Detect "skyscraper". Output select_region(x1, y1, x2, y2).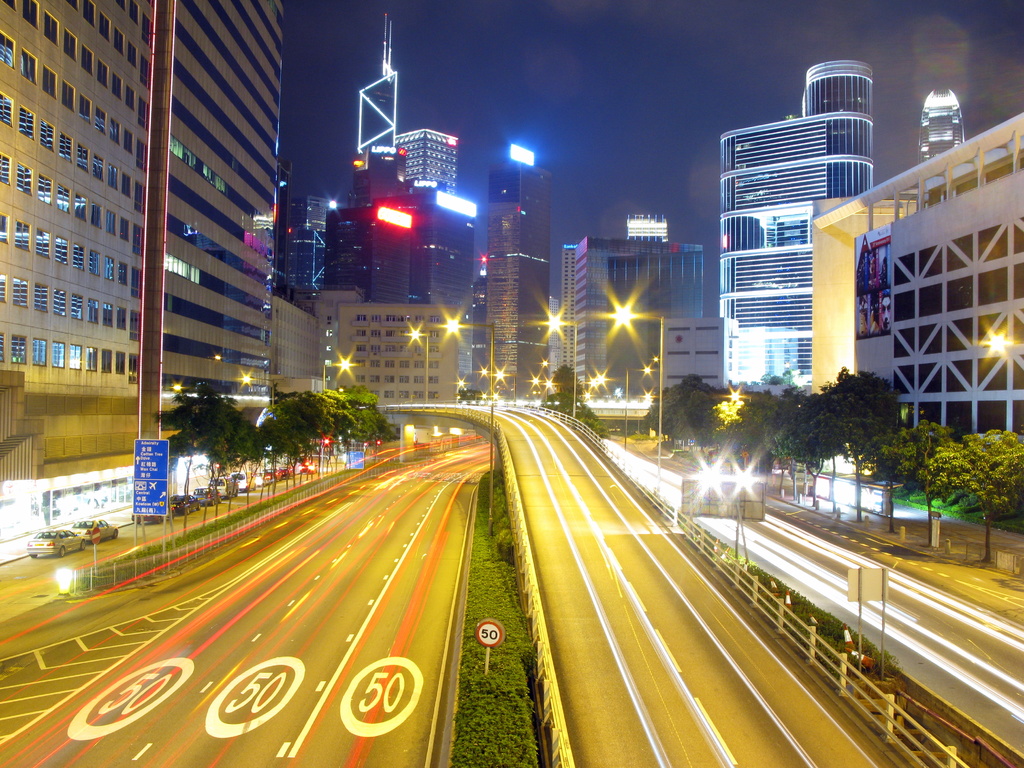
select_region(921, 83, 963, 161).
